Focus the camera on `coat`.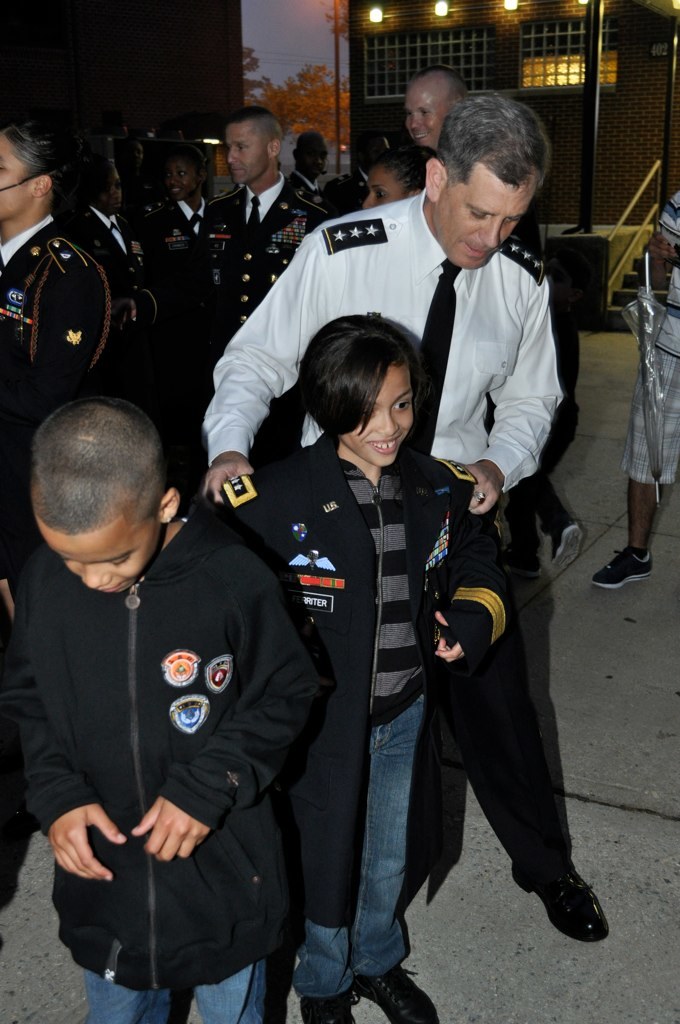
Focus region: {"left": 222, "top": 415, "right": 520, "bottom": 934}.
